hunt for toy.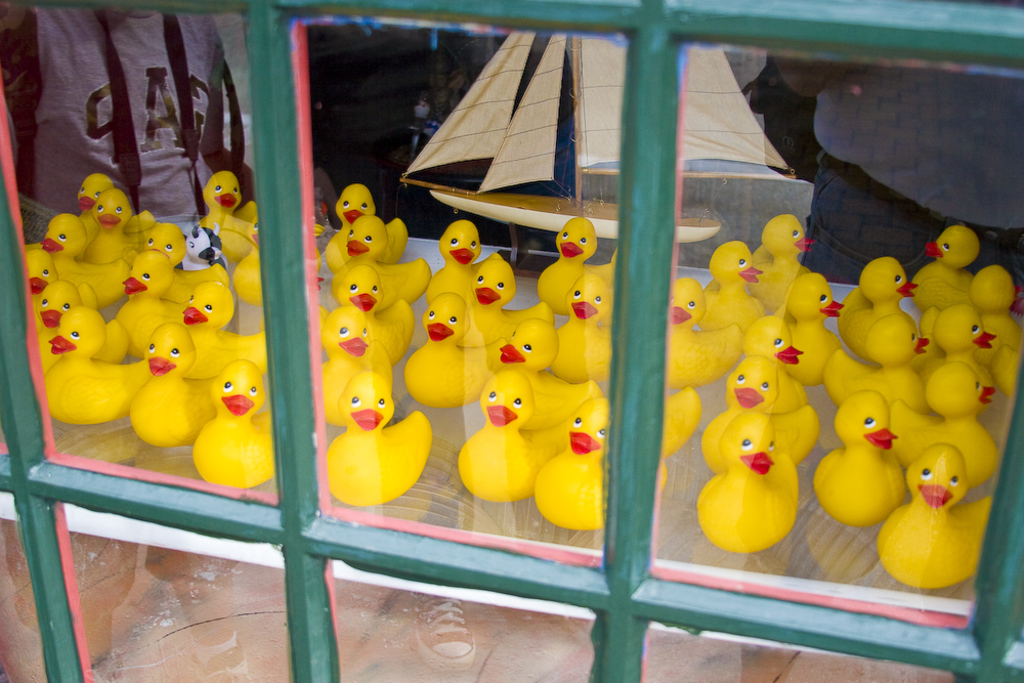
Hunted down at [x1=536, y1=217, x2=617, y2=314].
